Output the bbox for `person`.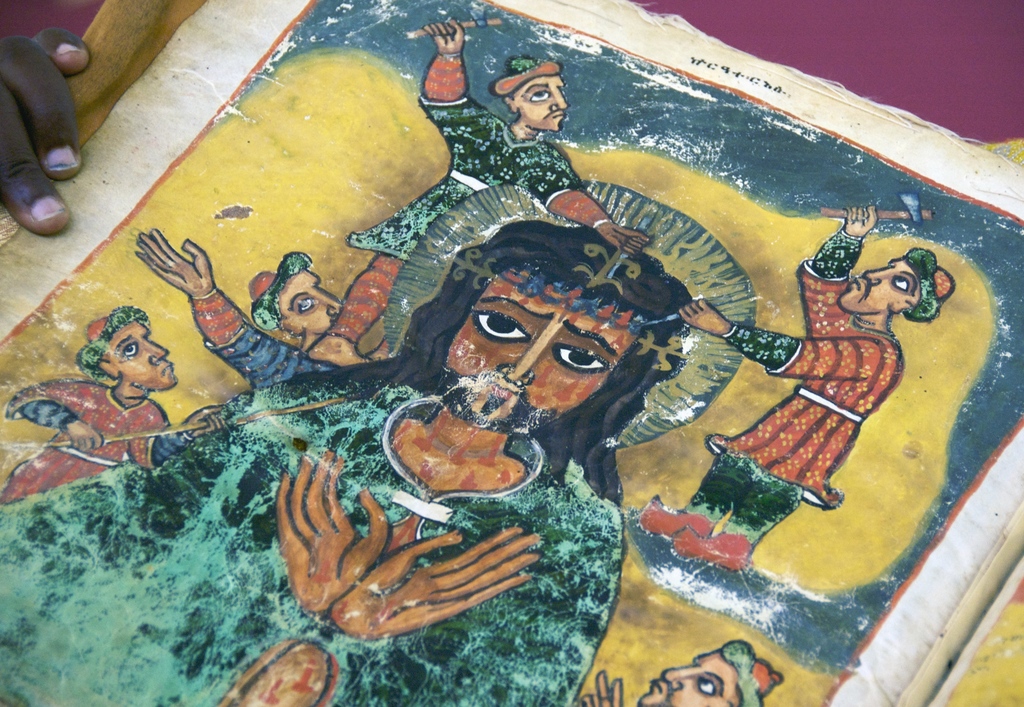
left=0, top=31, right=91, bottom=241.
